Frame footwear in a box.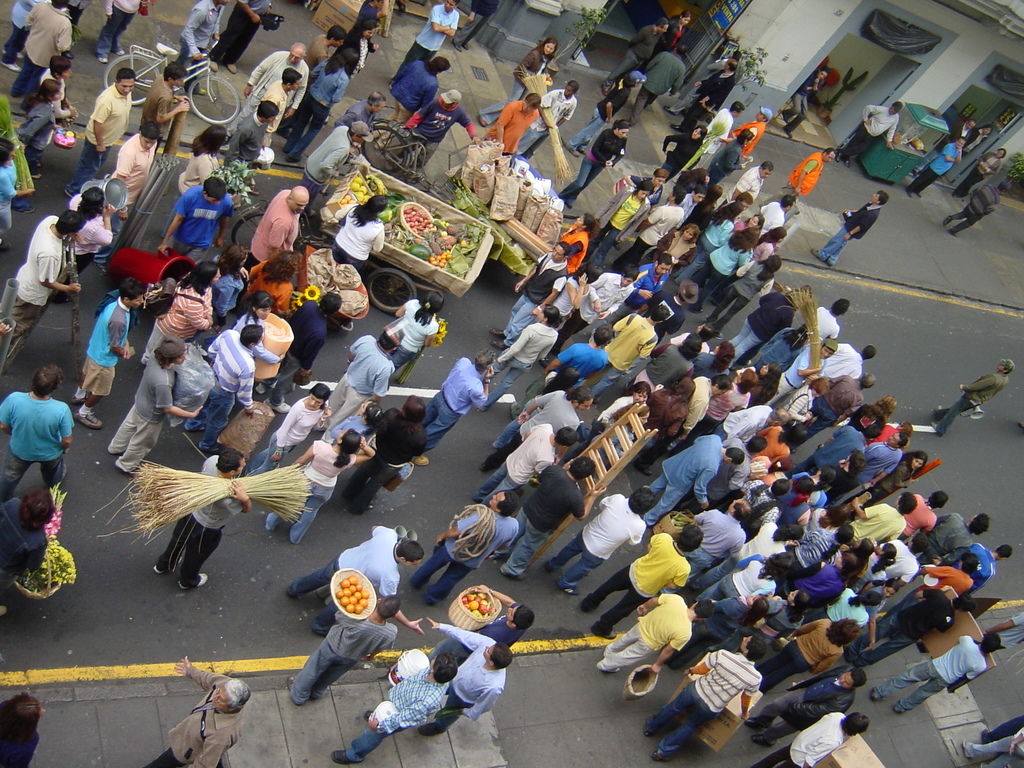
bbox=[748, 710, 771, 728].
